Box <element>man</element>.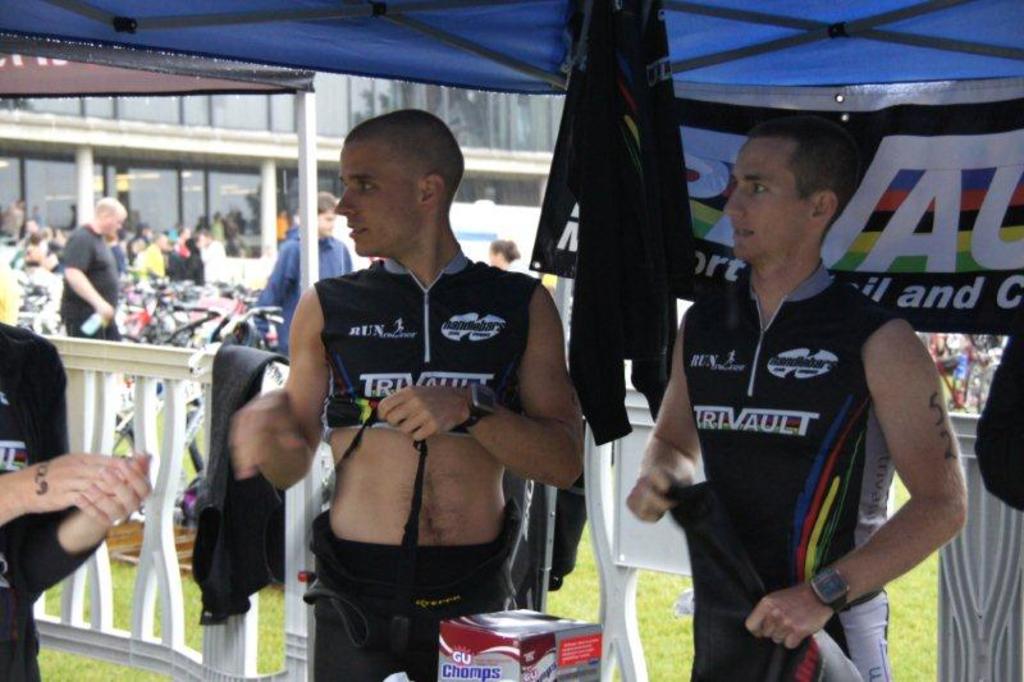
225,110,589,681.
